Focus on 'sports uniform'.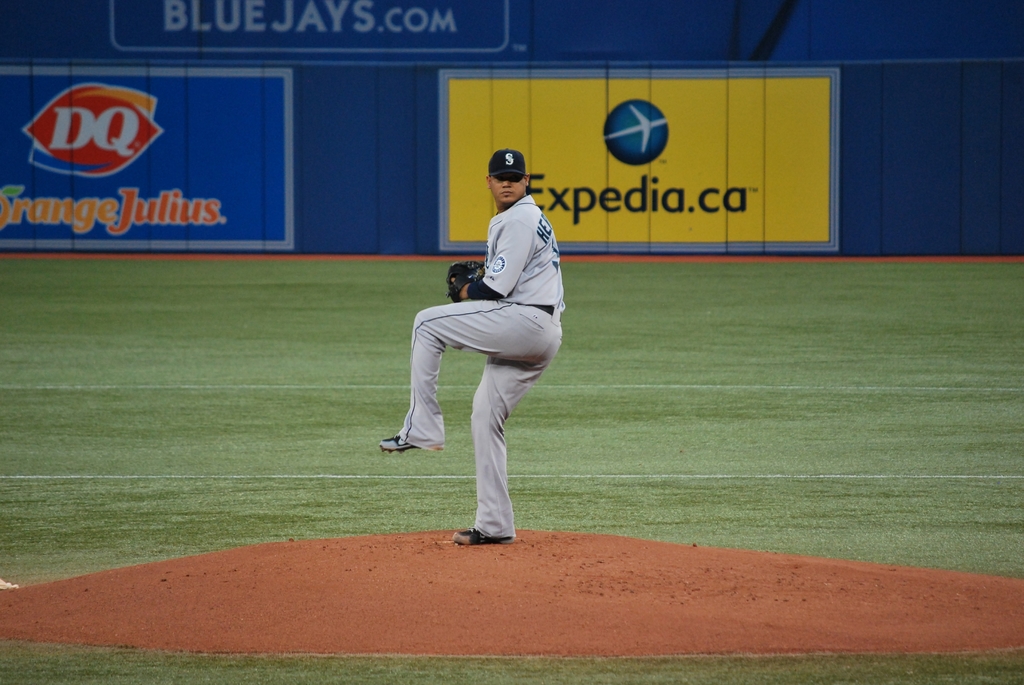
Focused at bbox=(401, 158, 567, 549).
